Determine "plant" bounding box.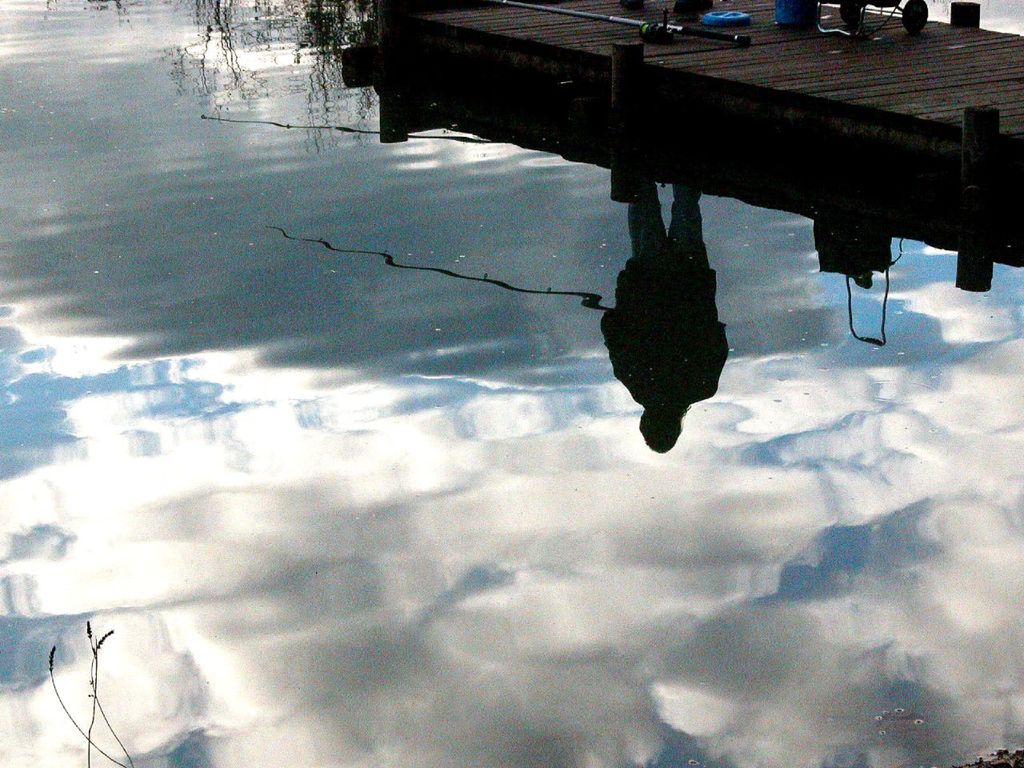
Determined: [left=46, top=618, right=130, bottom=767].
